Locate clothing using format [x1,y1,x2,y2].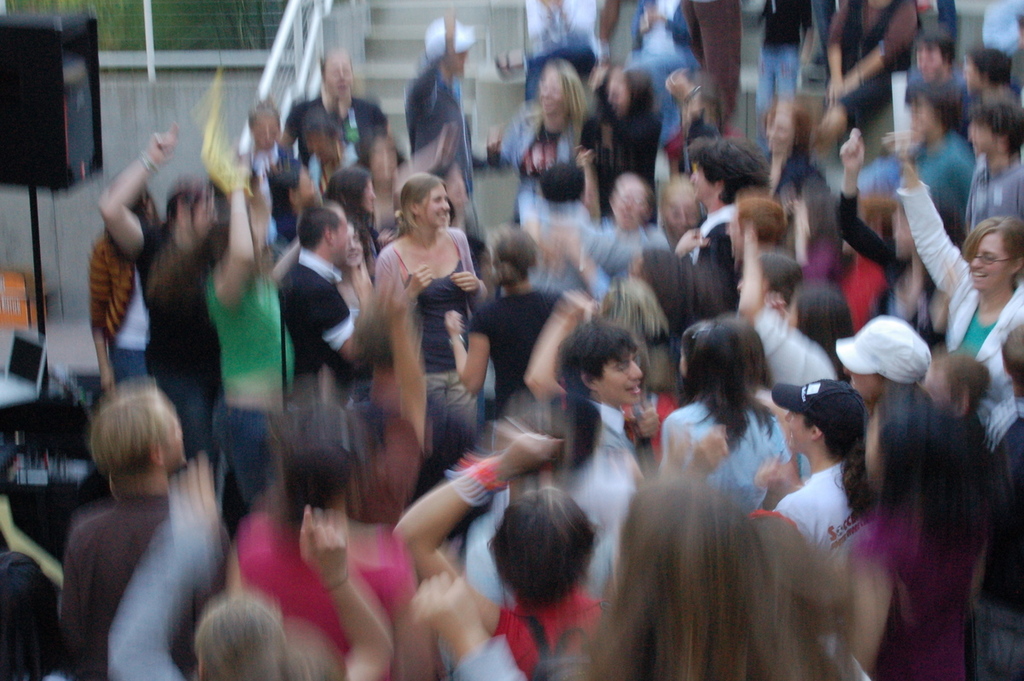
[847,451,984,680].
